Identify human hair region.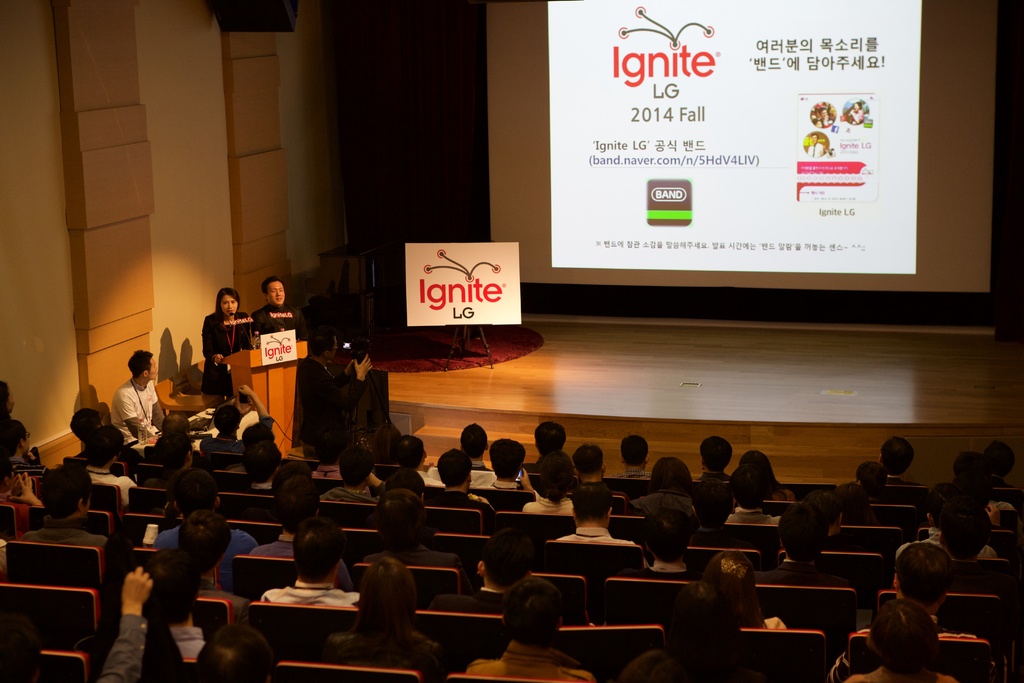
Region: (213,404,242,435).
